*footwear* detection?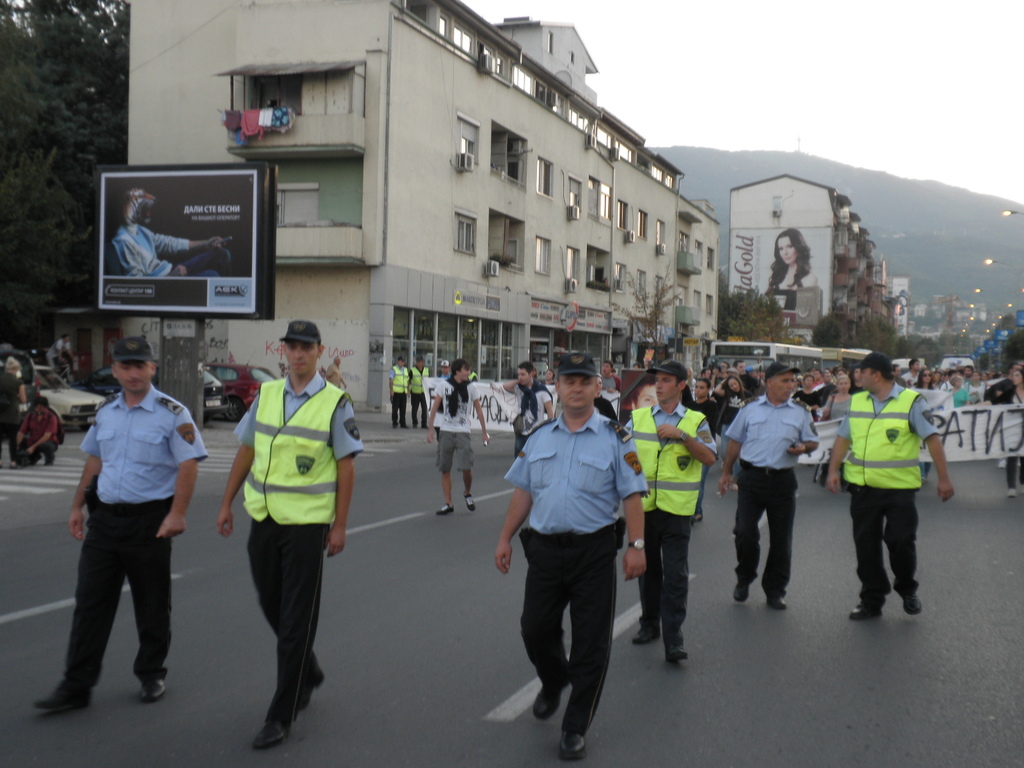
<bbox>141, 672, 162, 701</bbox>
